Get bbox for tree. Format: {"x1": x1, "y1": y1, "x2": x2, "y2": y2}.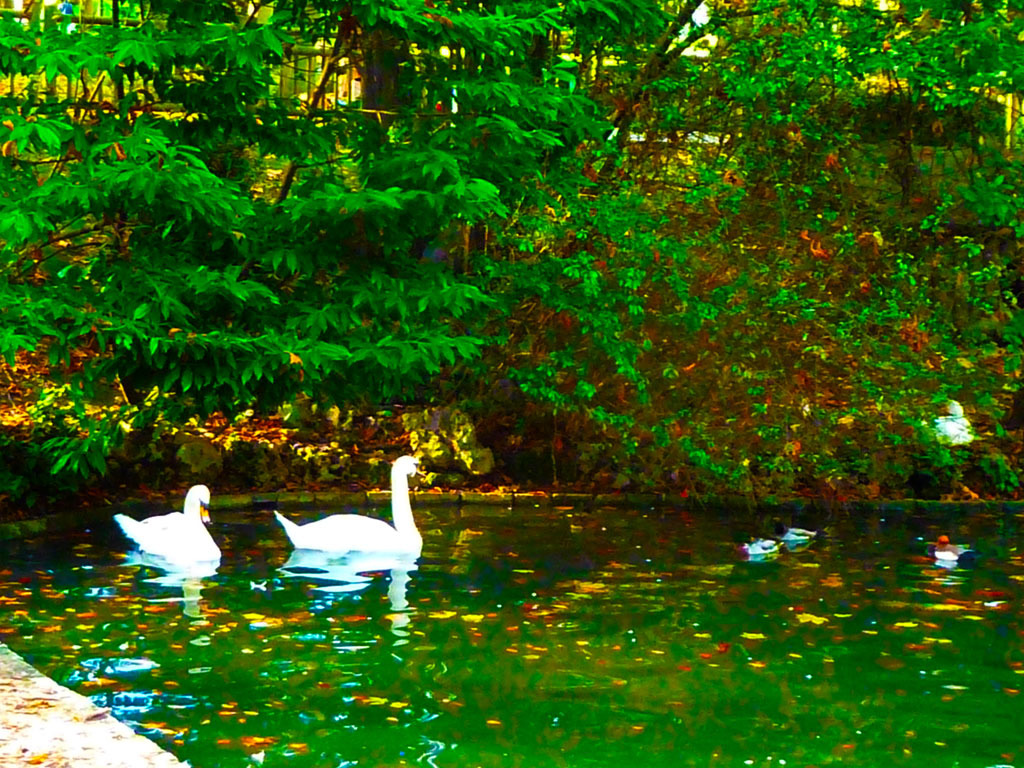
{"x1": 0, "y1": 0, "x2": 1023, "y2": 498}.
